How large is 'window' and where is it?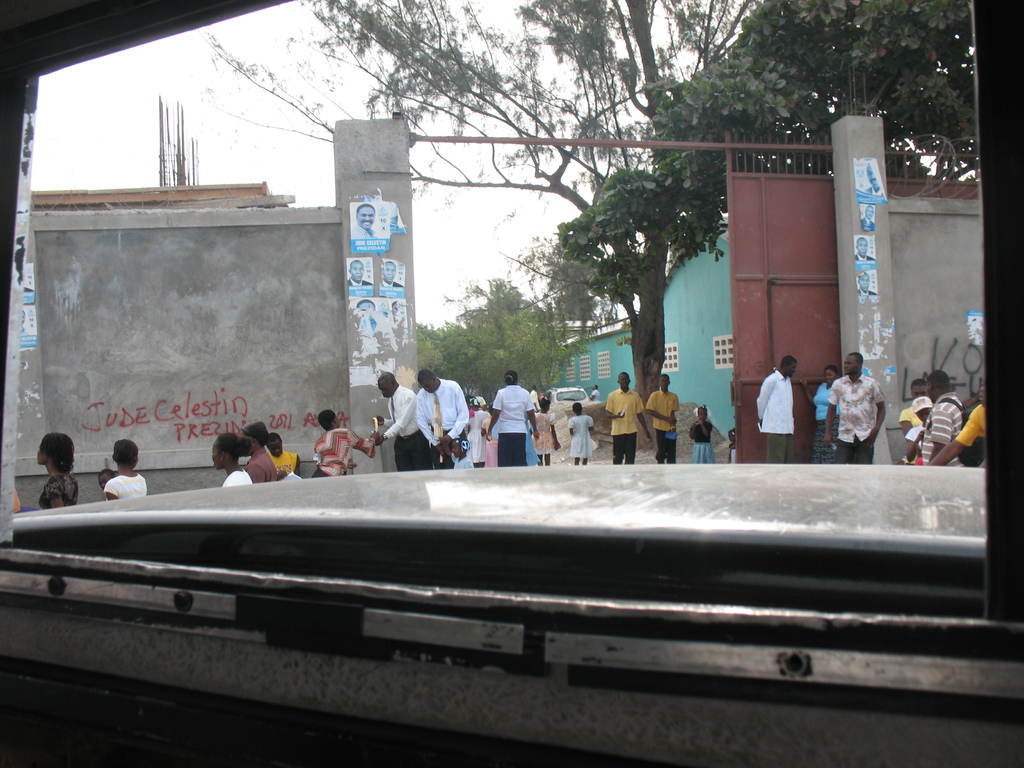
Bounding box: 564, 355, 577, 383.
